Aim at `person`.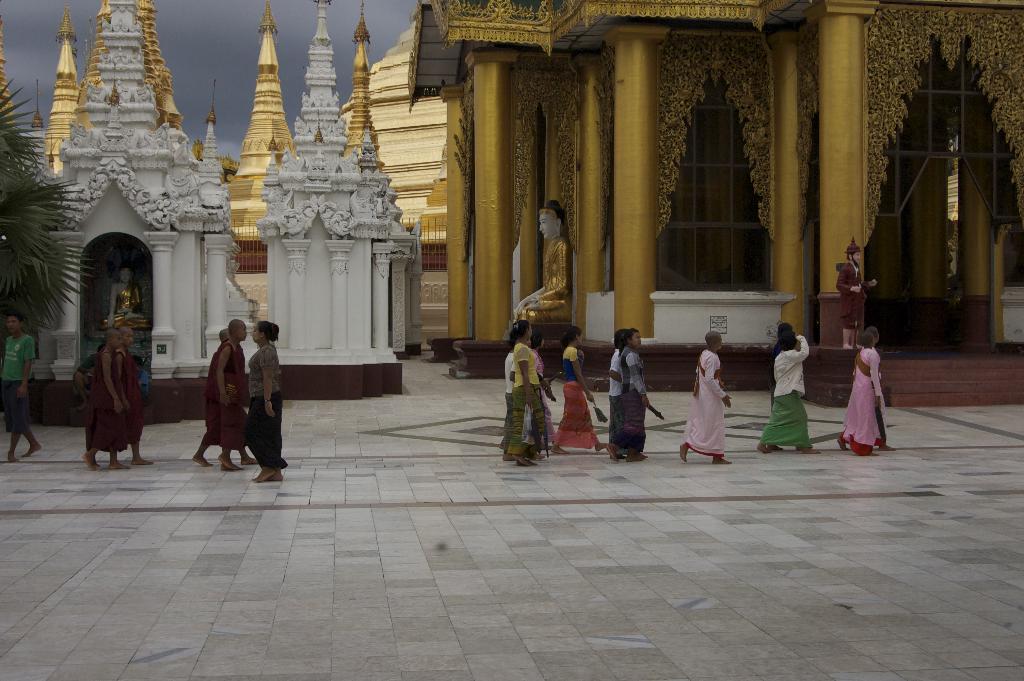
Aimed at (x1=202, y1=314, x2=246, y2=477).
